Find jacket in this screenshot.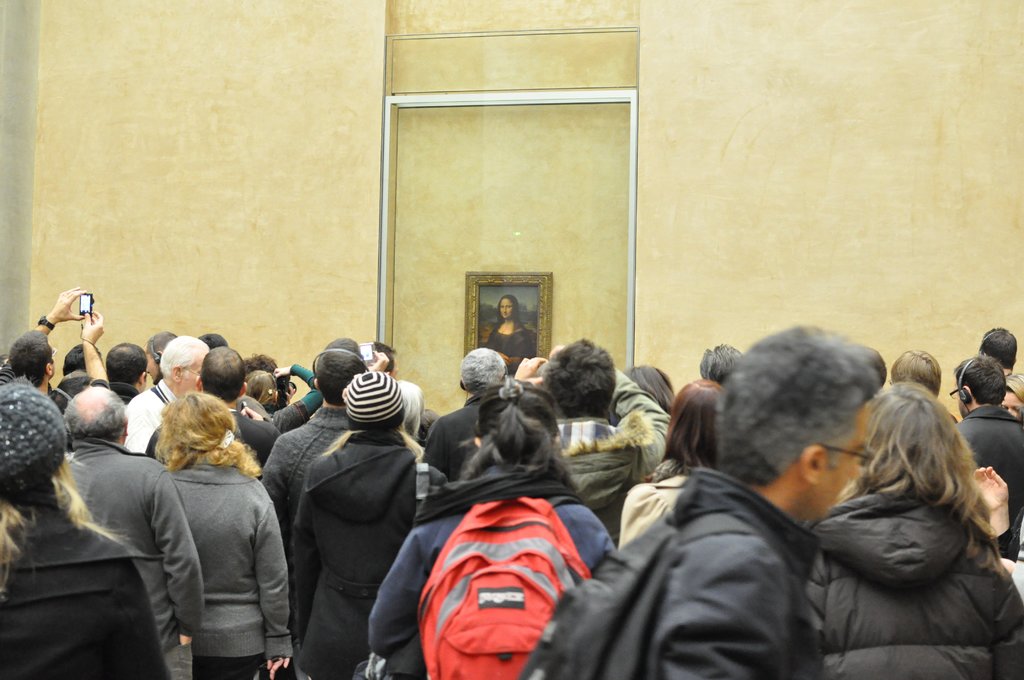
The bounding box for jacket is BBox(555, 363, 673, 552).
